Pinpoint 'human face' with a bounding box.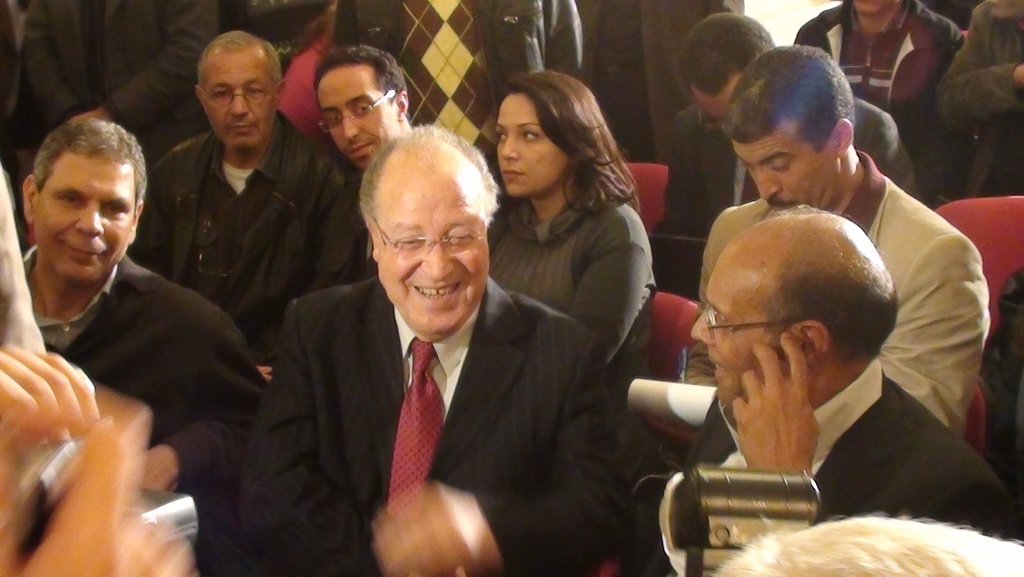
492 100 570 180.
